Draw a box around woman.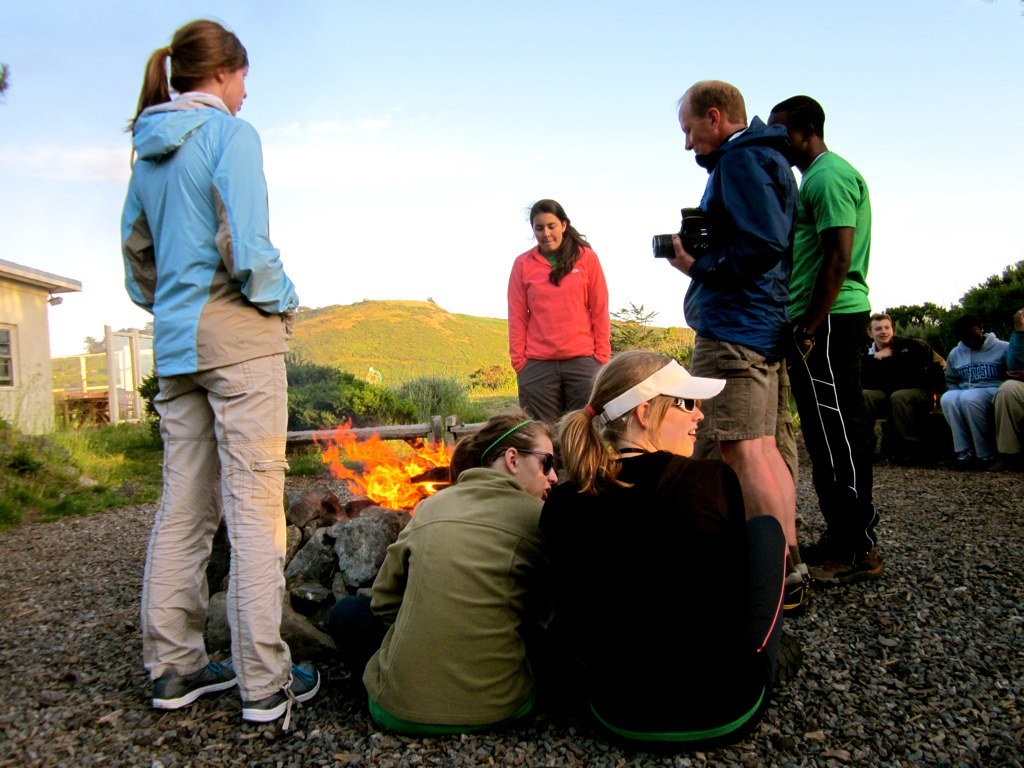
(934,319,1008,472).
